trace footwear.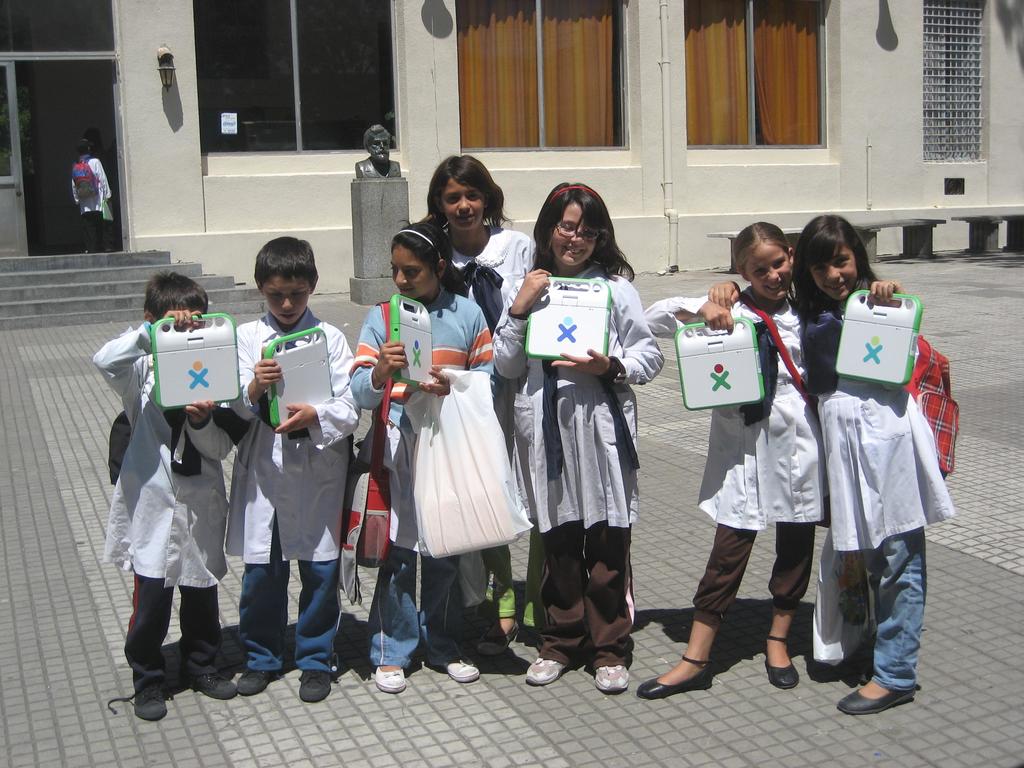
Traced to [527, 654, 566, 682].
